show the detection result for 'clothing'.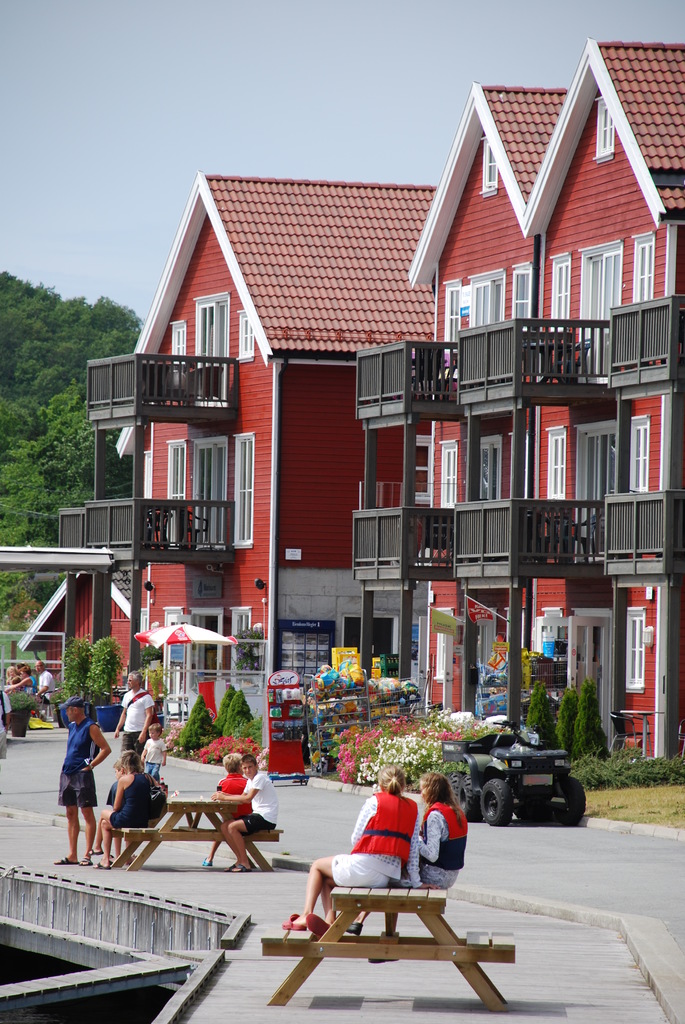
<region>122, 686, 157, 748</region>.
